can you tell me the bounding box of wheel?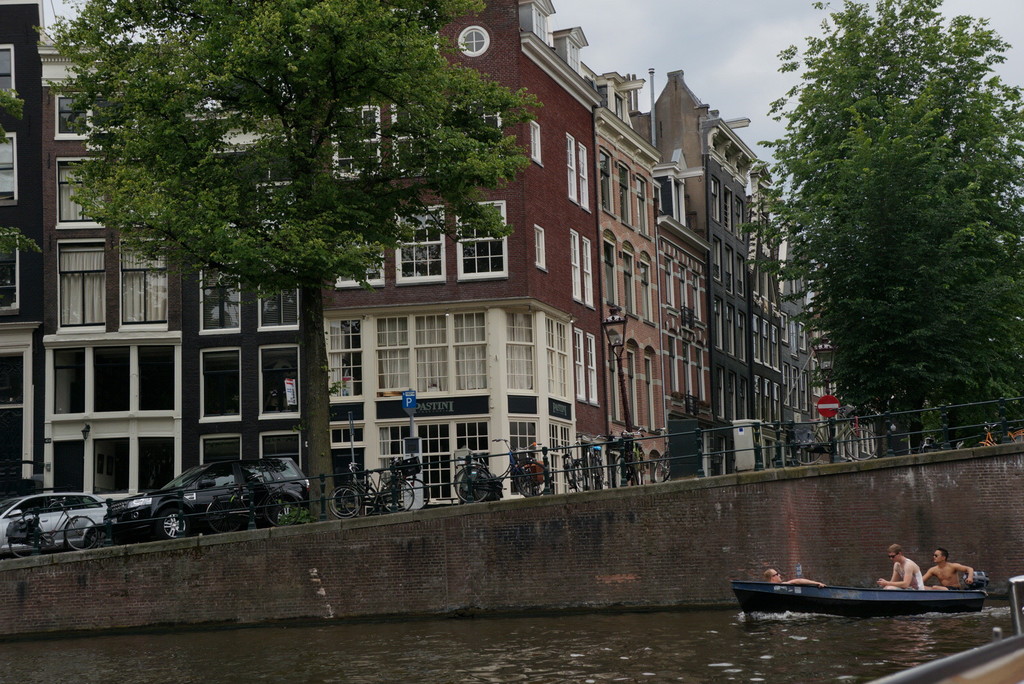
[206, 498, 243, 534].
